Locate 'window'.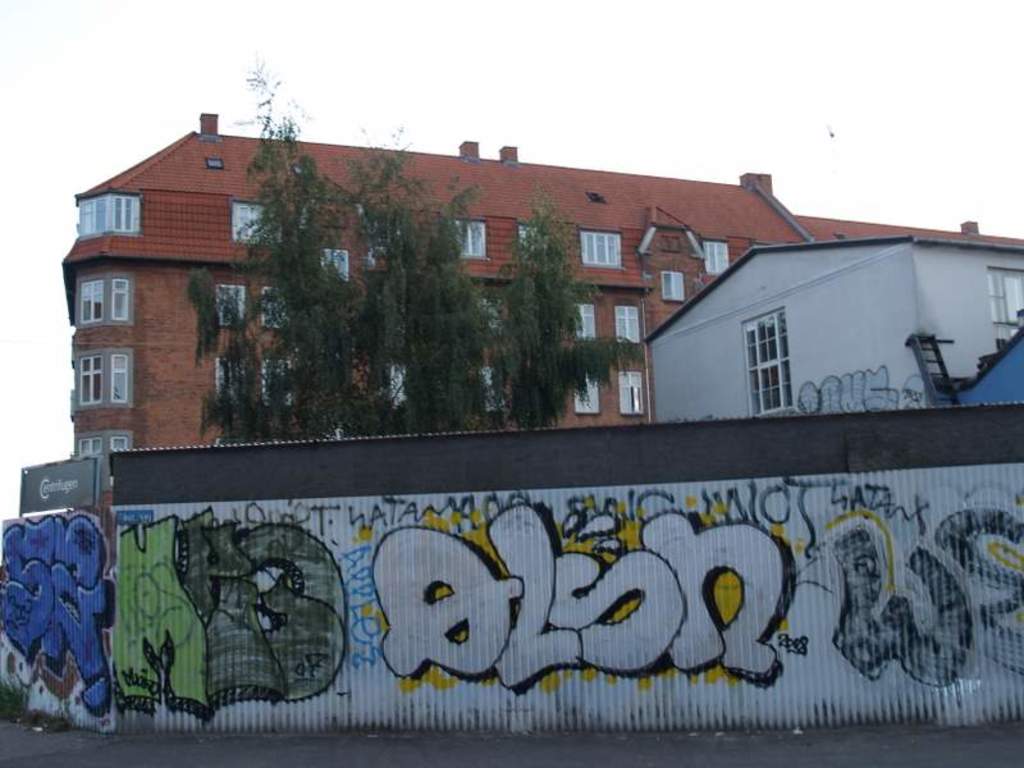
Bounding box: (x1=563, y1=366, x2=614, y2=413).
